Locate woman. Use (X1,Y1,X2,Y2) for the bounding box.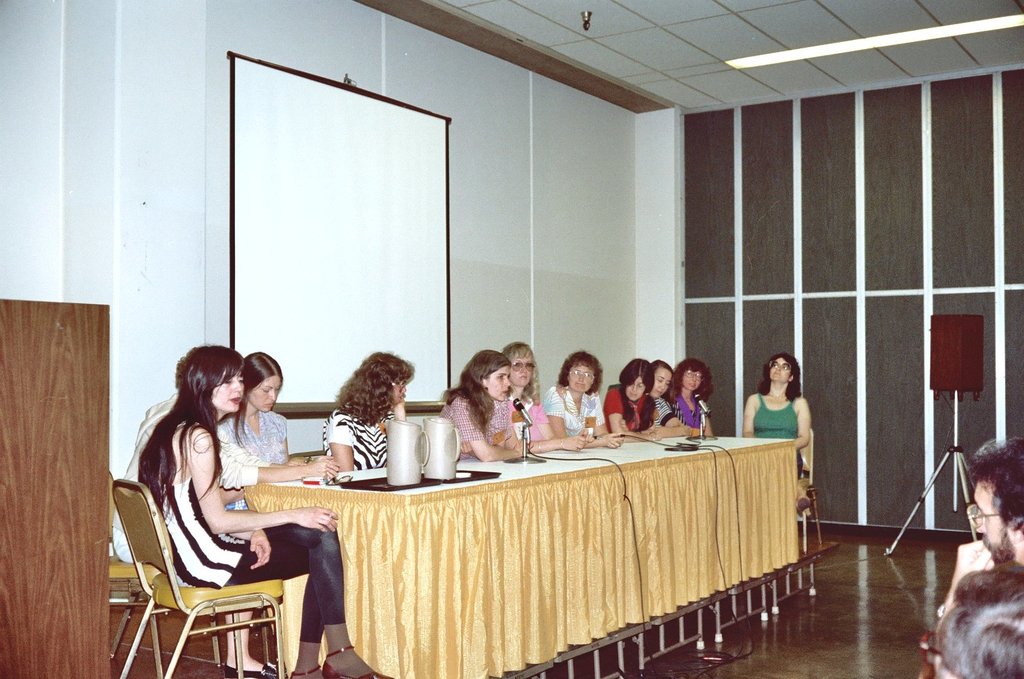
(499,340,594,452).
